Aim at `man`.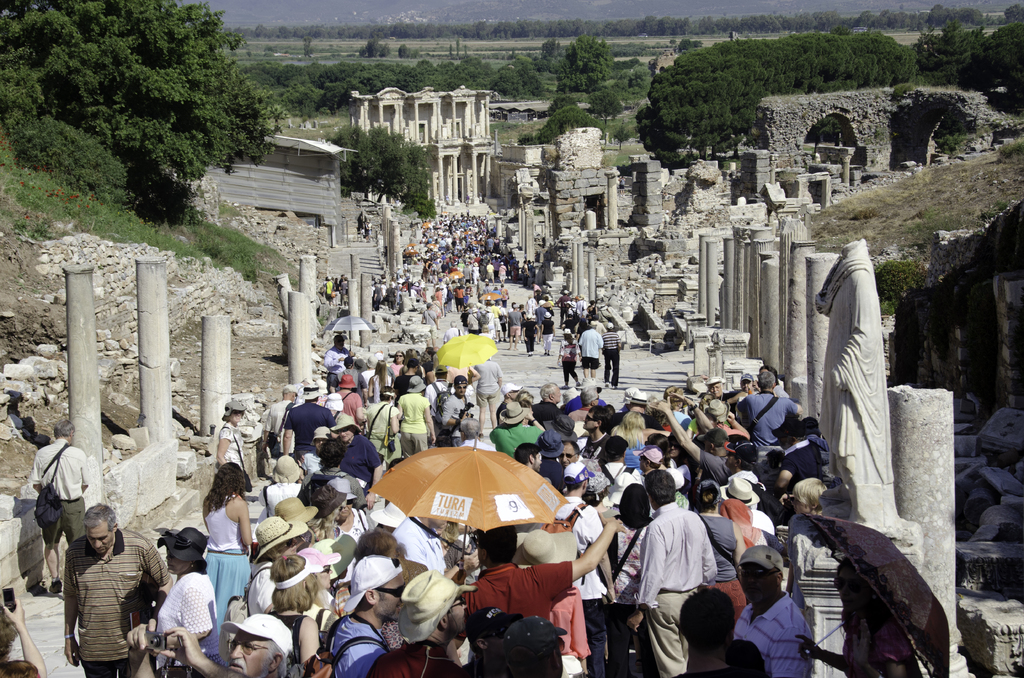
Aimed at locate(28, 417, 89, 592).
